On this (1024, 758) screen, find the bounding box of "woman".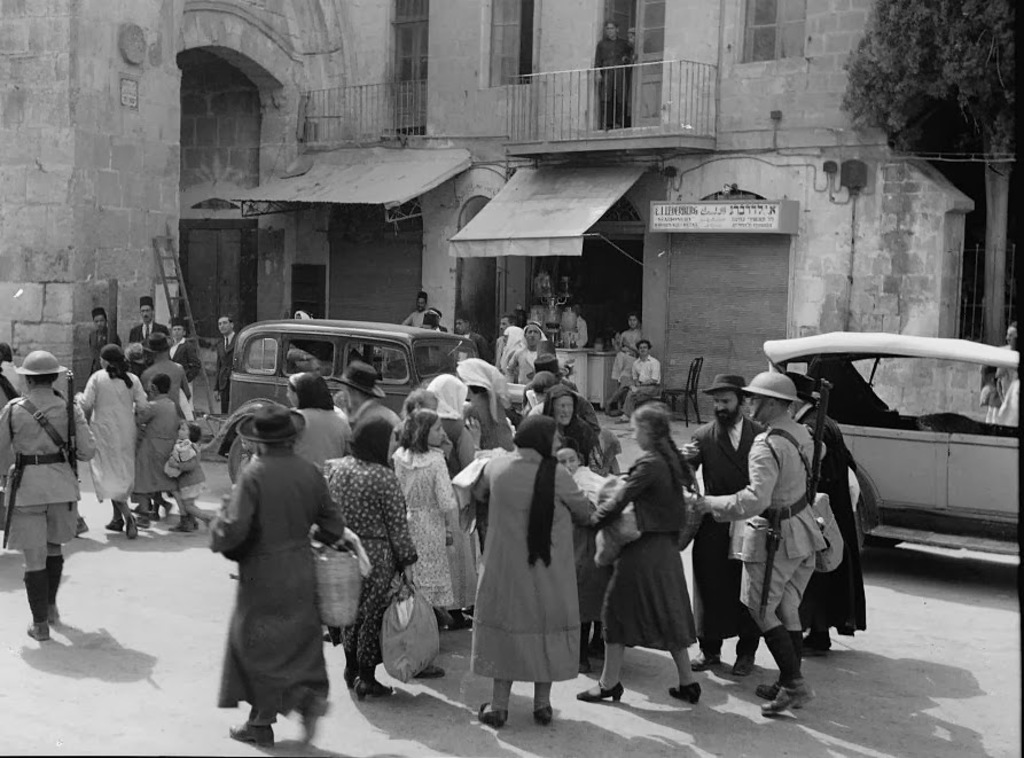
Bounding box: pyautogui.locateOnScreen(472, 423, 581, 727).
